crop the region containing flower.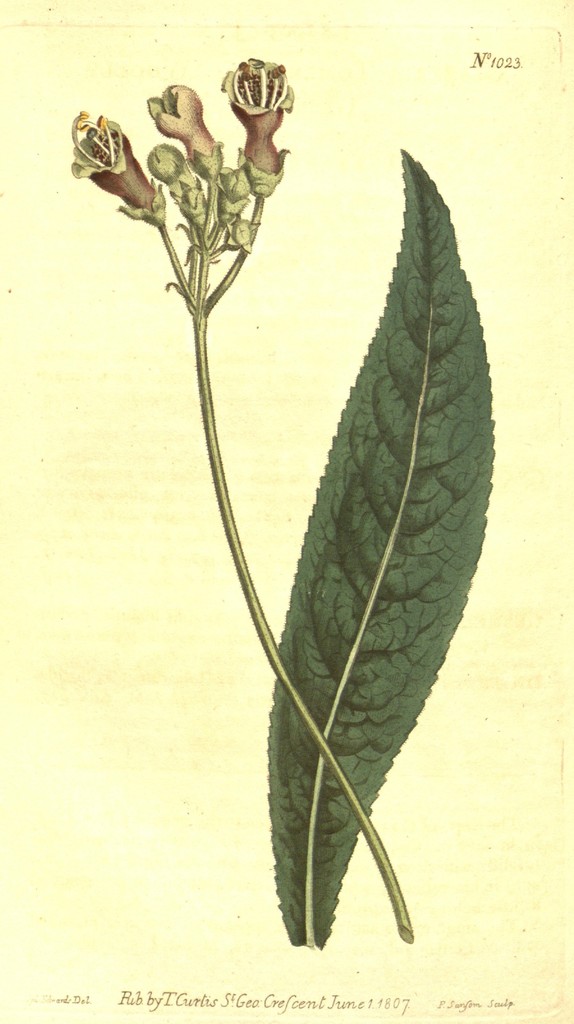
Crop region: (221, 53, 309, 165).
